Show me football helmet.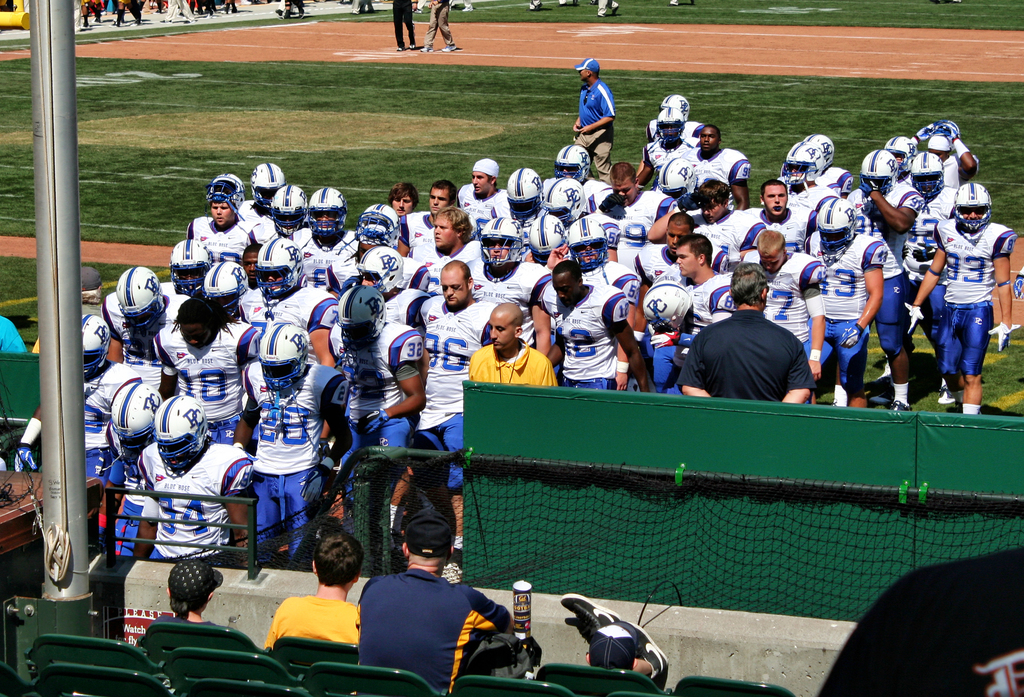
football helmet is here: x1=656, y1=106, x2=685, y2=146.
